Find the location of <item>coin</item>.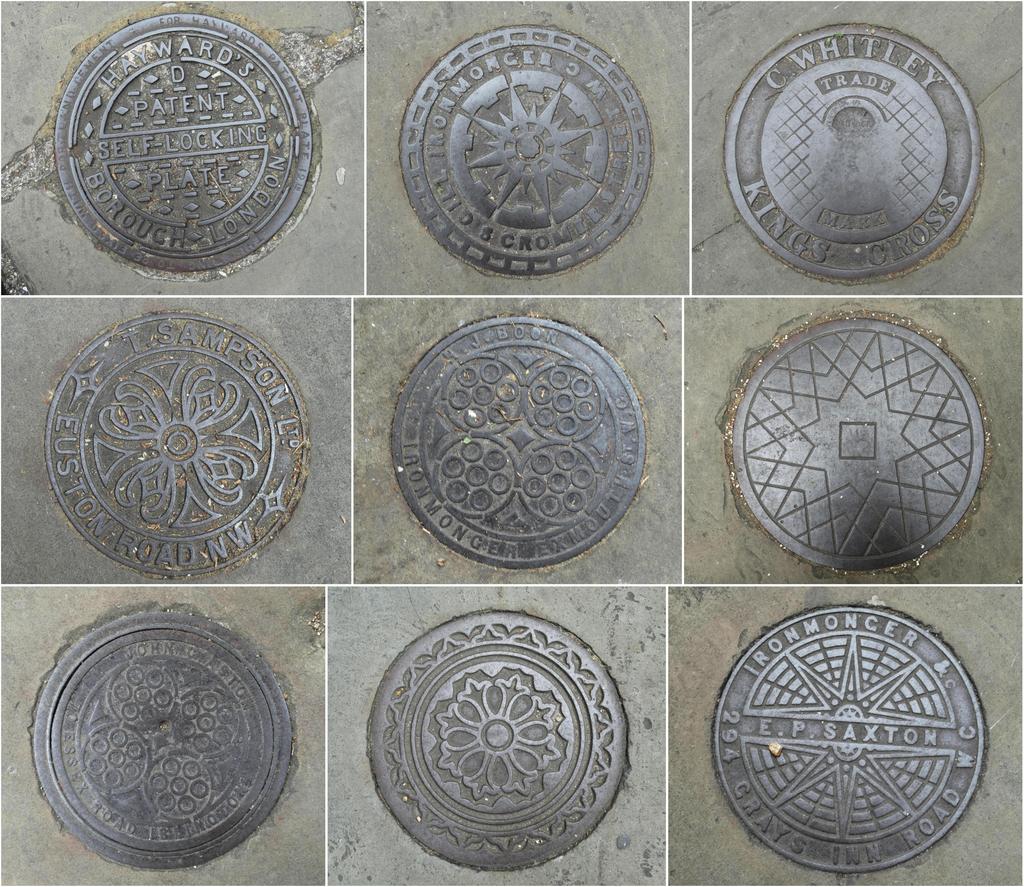
Location: 723/22/984/279.
